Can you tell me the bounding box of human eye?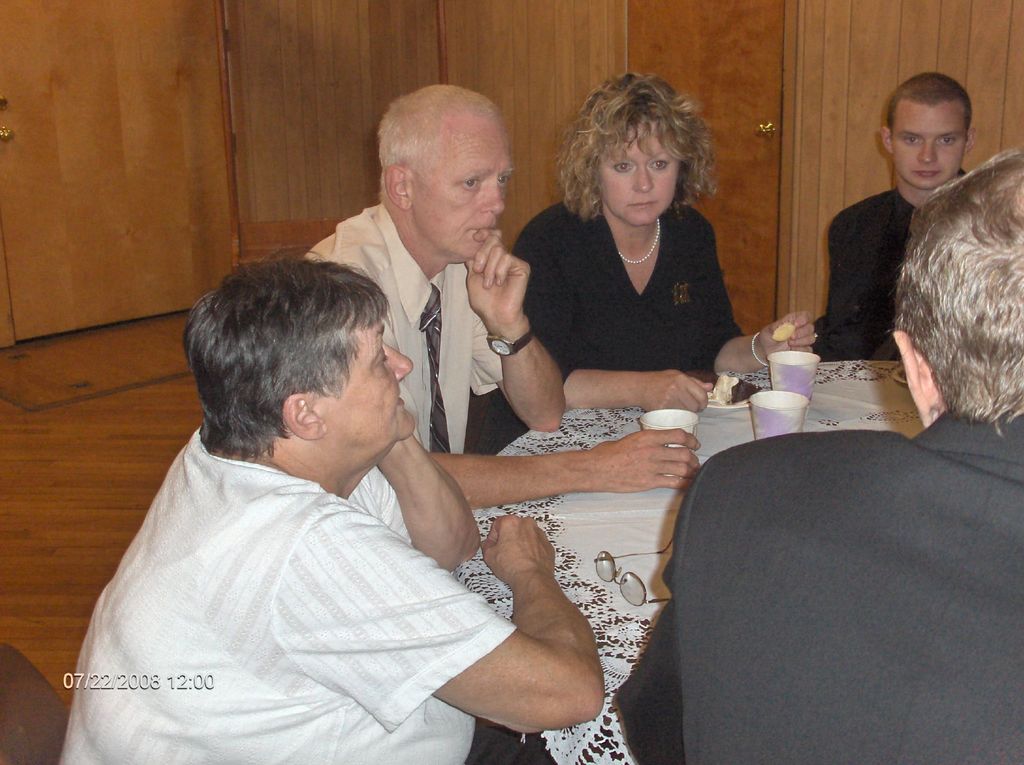
612/158/636/174.
